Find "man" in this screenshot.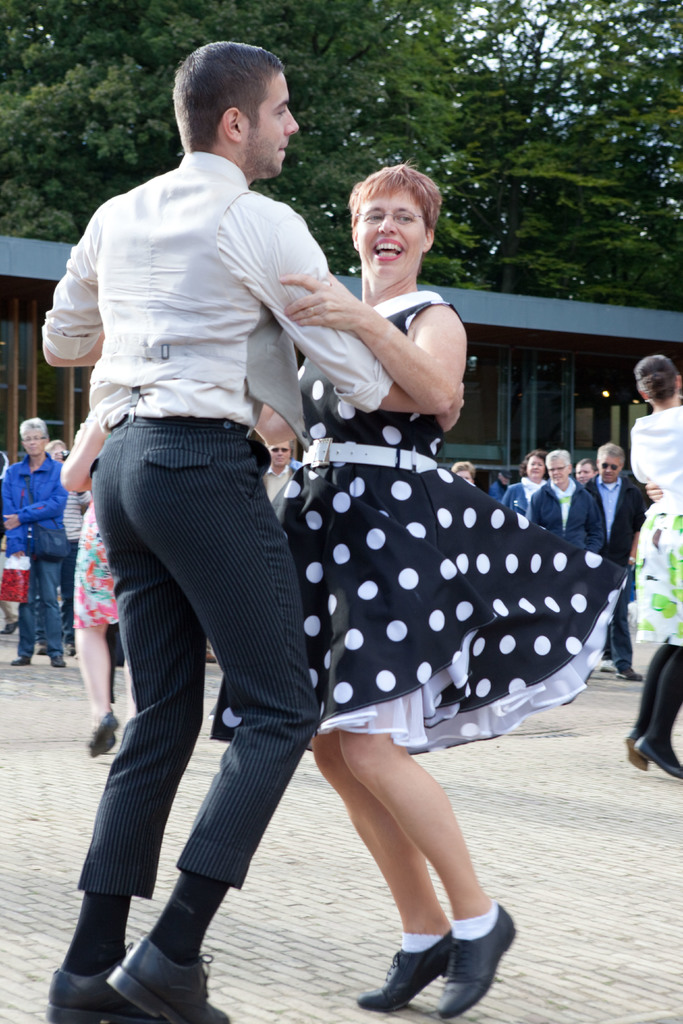
The bounding box for "man" is pyautogui.locateOnScreen(530, 444, 610, 557).
